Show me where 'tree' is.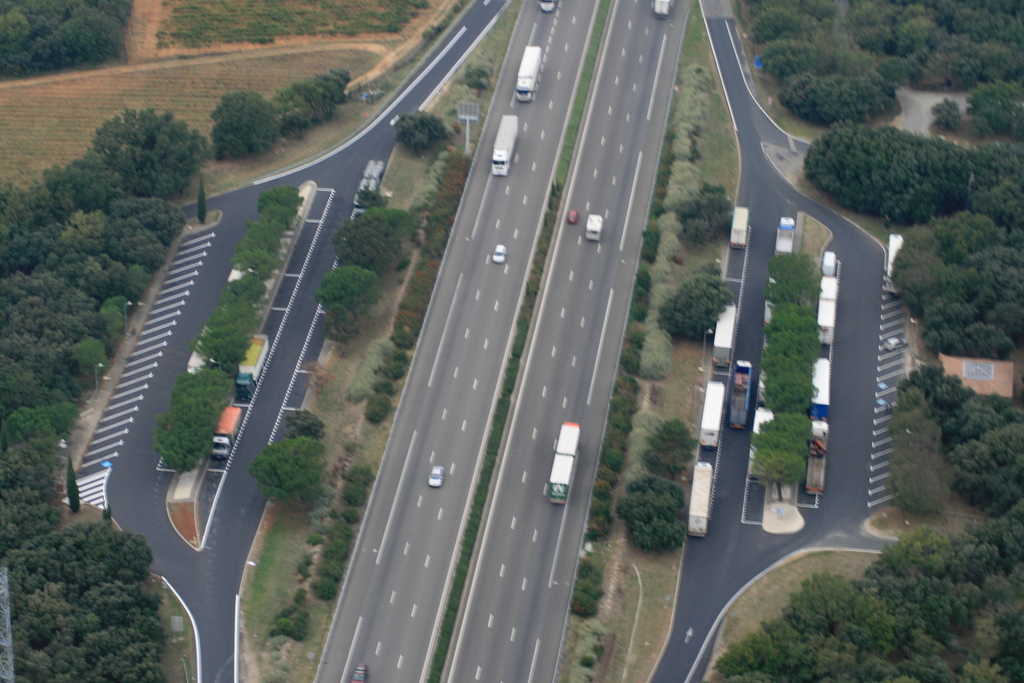
'tree' is at x1=660 y1=272 x2=732 y2=353.
